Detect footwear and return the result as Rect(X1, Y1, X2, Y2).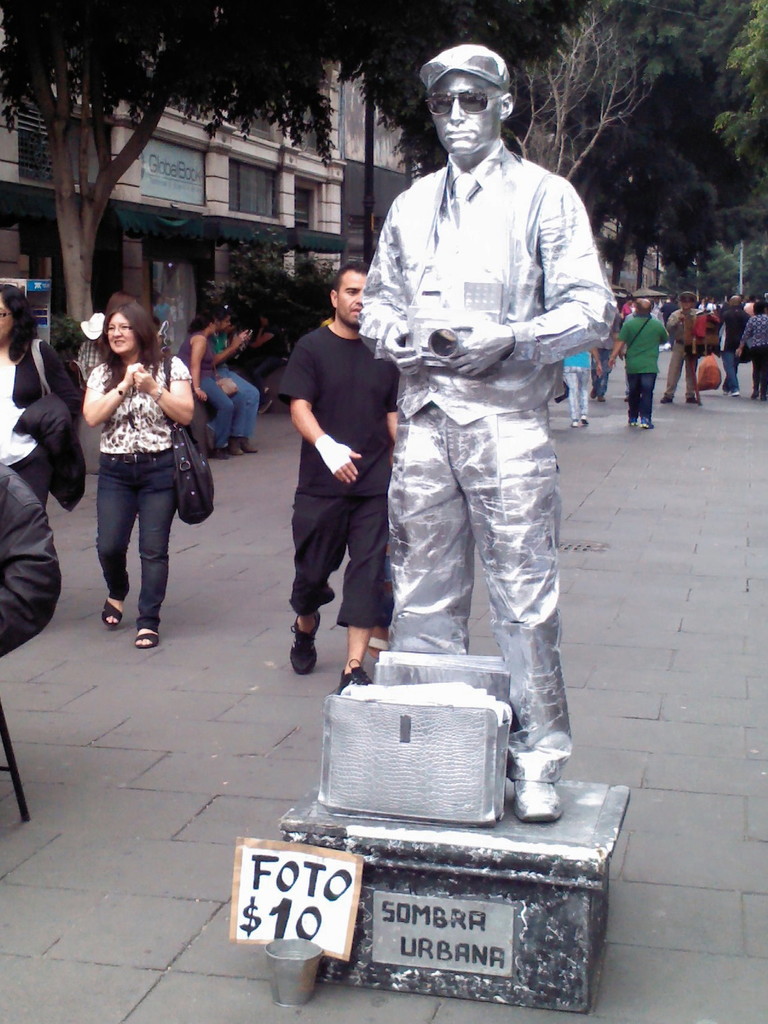
Rect(101, 599, 124, 632).
